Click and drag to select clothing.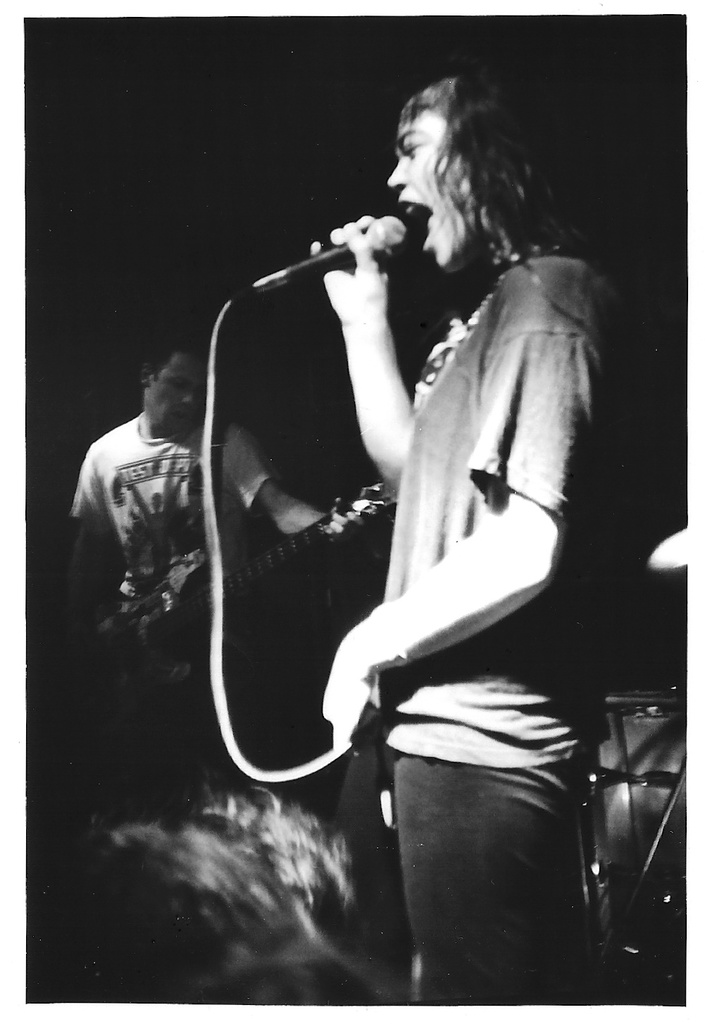
Selection: box=[68, 413, 278, 682].
